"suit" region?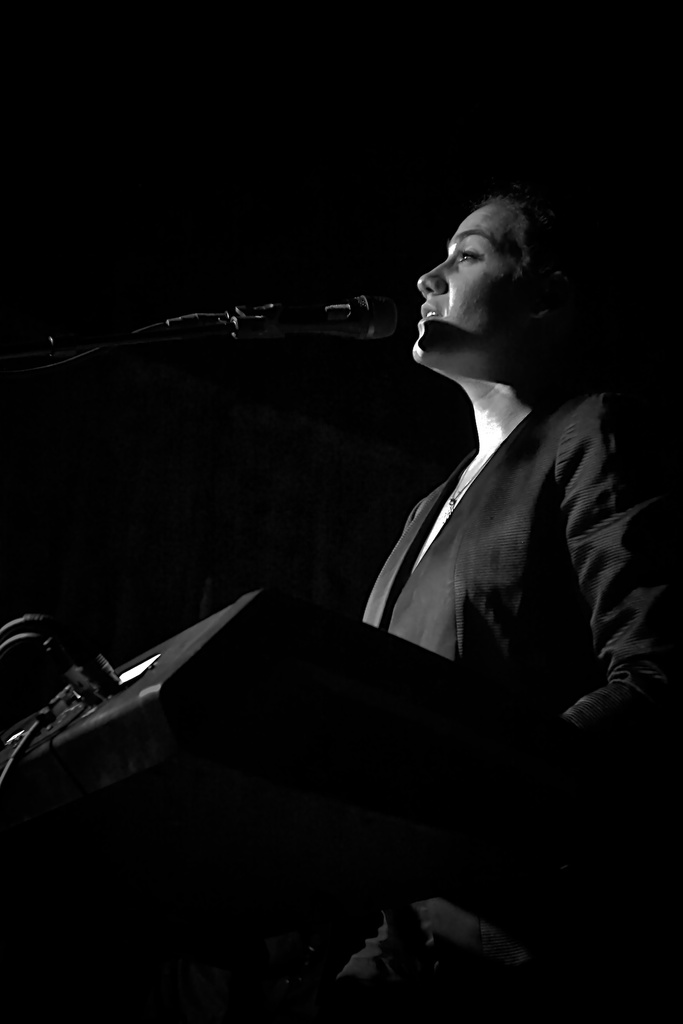
[328, 264, 645, 799]
